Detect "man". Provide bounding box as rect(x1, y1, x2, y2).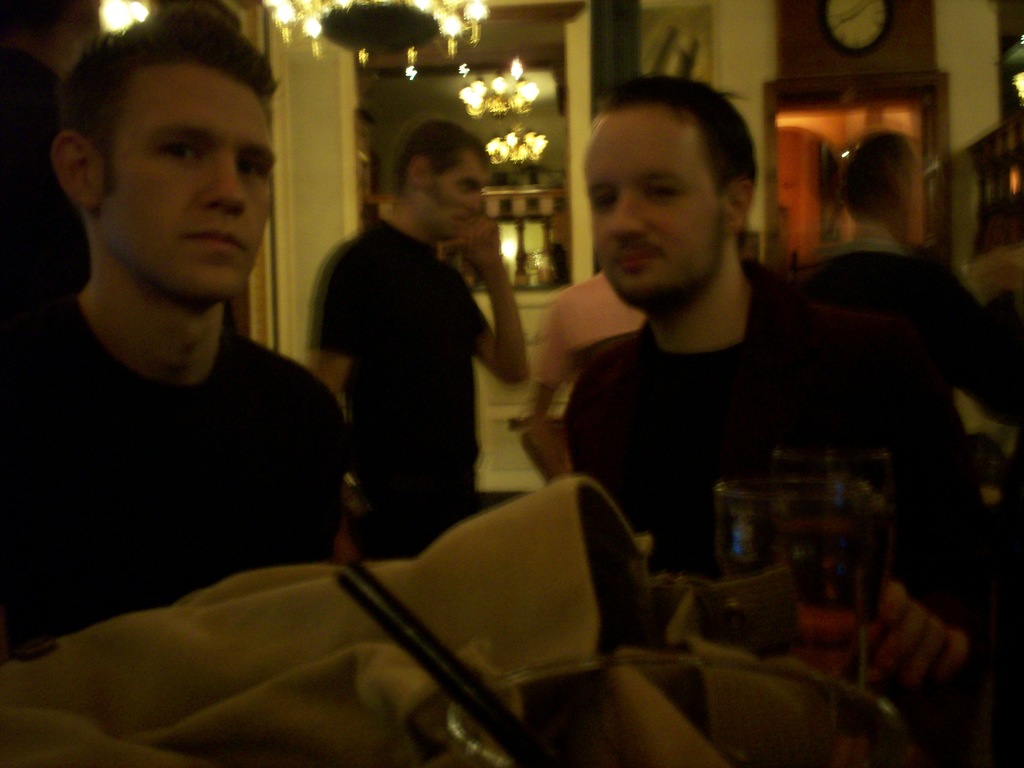
rect(583, 74, 1023, 653).
